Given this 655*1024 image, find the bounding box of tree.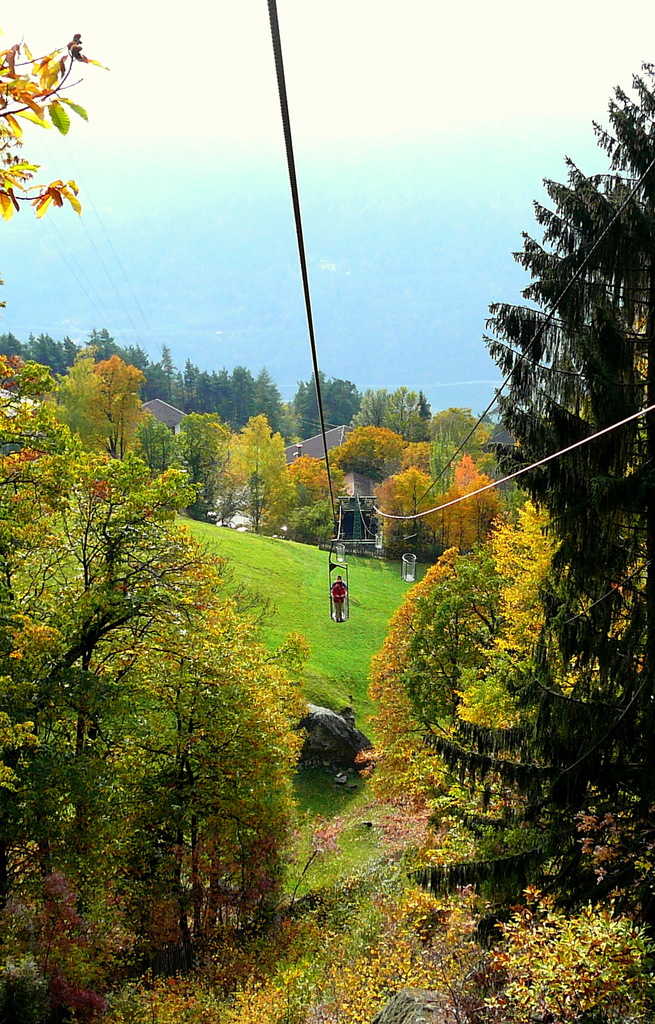
box(387, 387, 431, 439).
